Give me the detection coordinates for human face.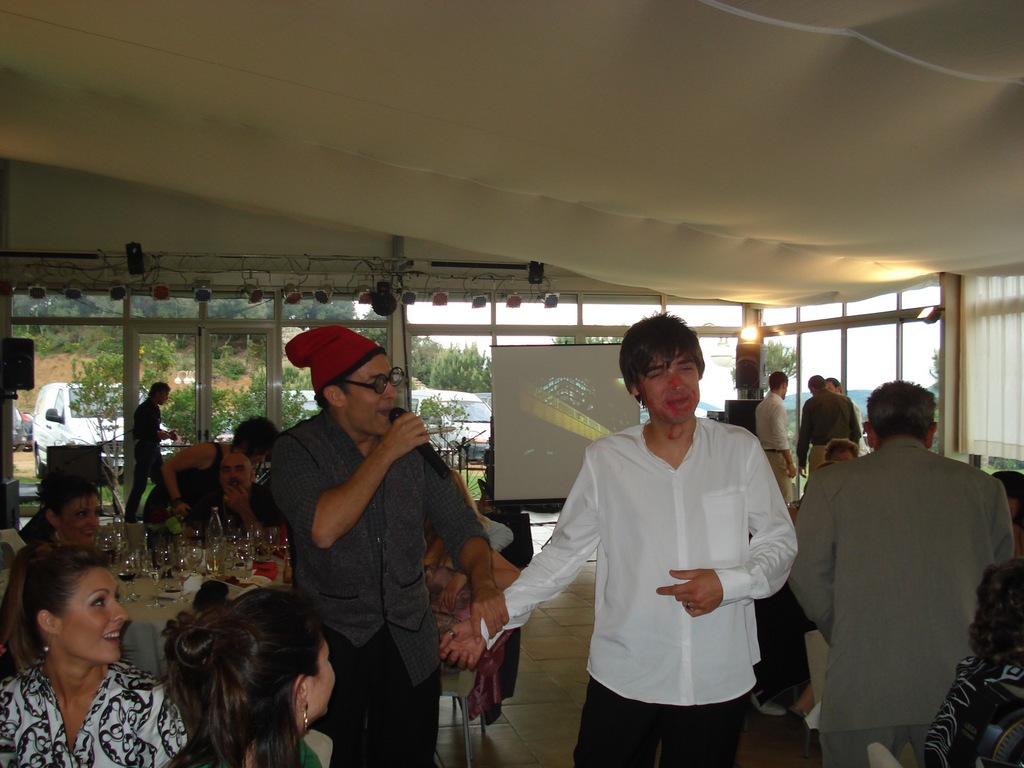
bbox=[347, 345, 408, 434].
